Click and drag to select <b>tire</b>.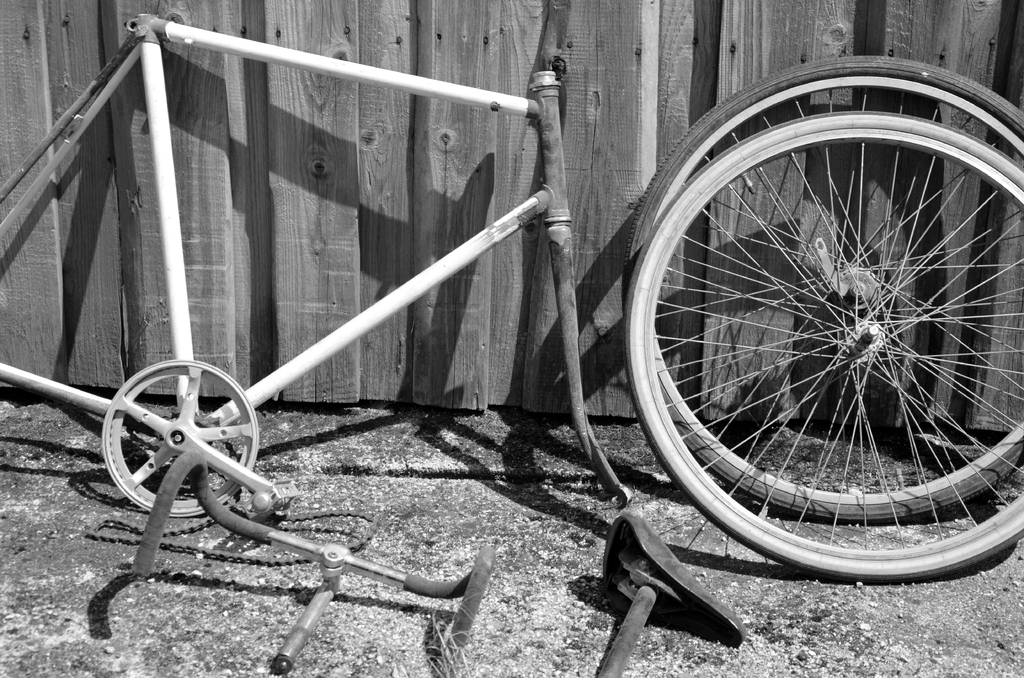
Selection: bbox=(625, 54, 1023, 521).
